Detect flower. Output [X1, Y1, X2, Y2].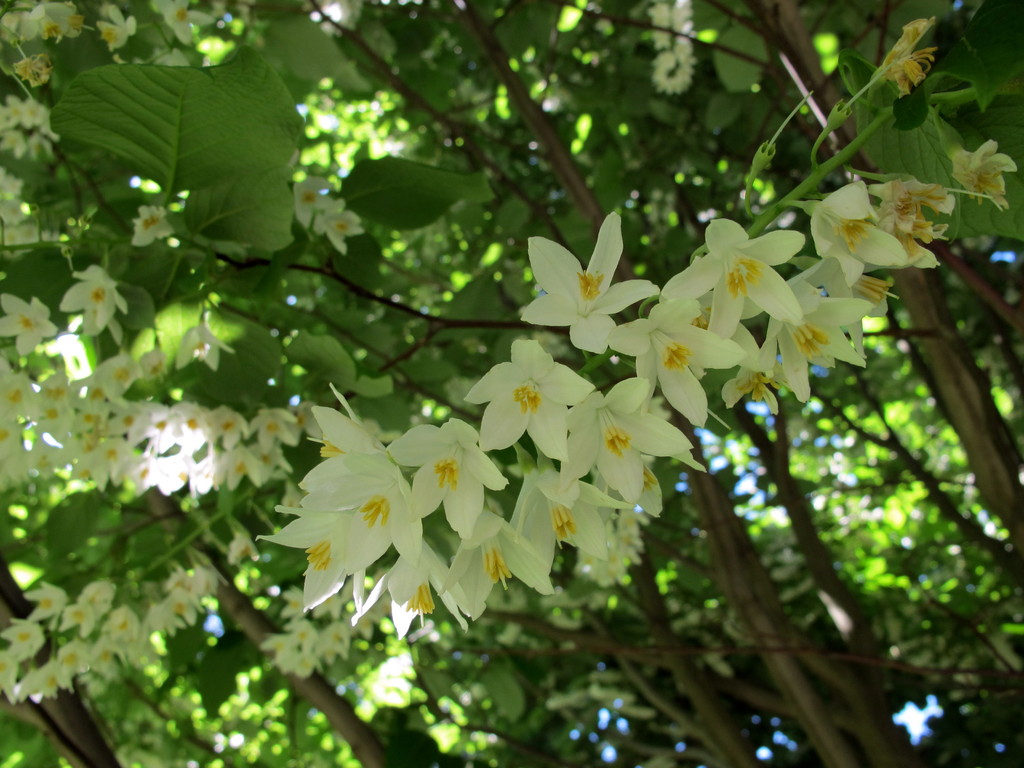
[128, 209, 175, 247].
